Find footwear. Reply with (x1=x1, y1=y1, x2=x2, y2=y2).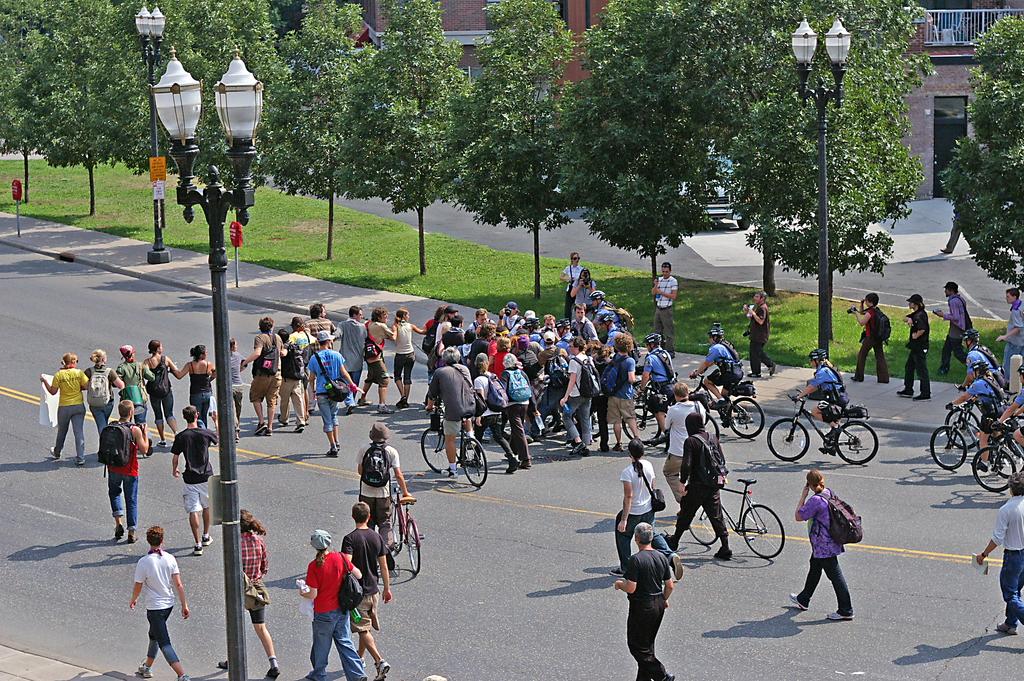
(x1=612, y1=444, x2=622, y2=452).
